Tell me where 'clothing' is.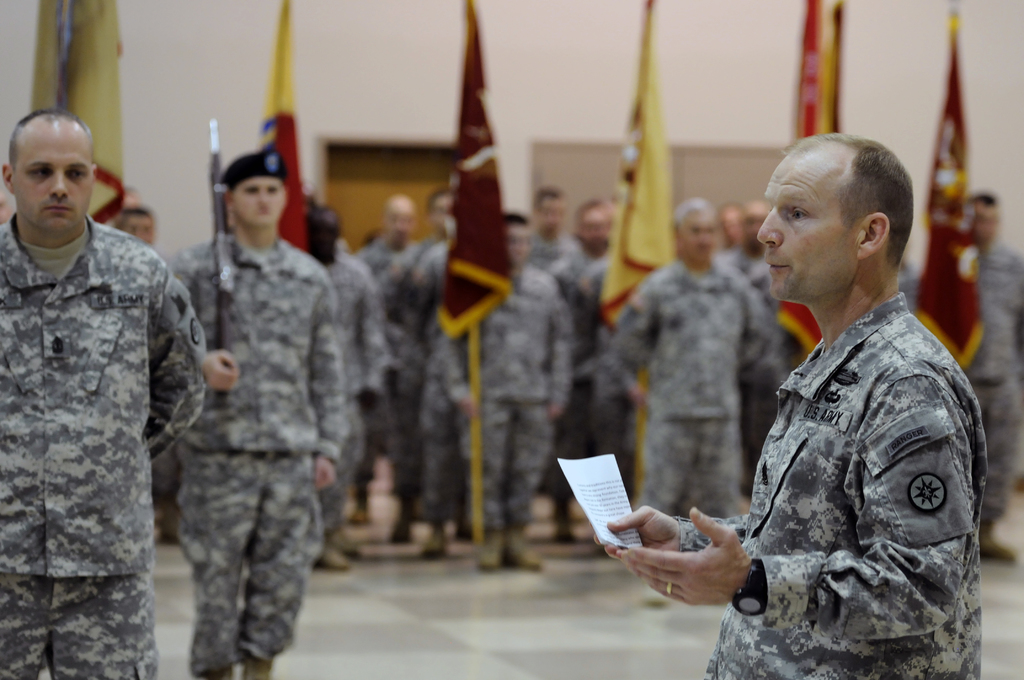
'clothing' is at 393/235/454/534.
